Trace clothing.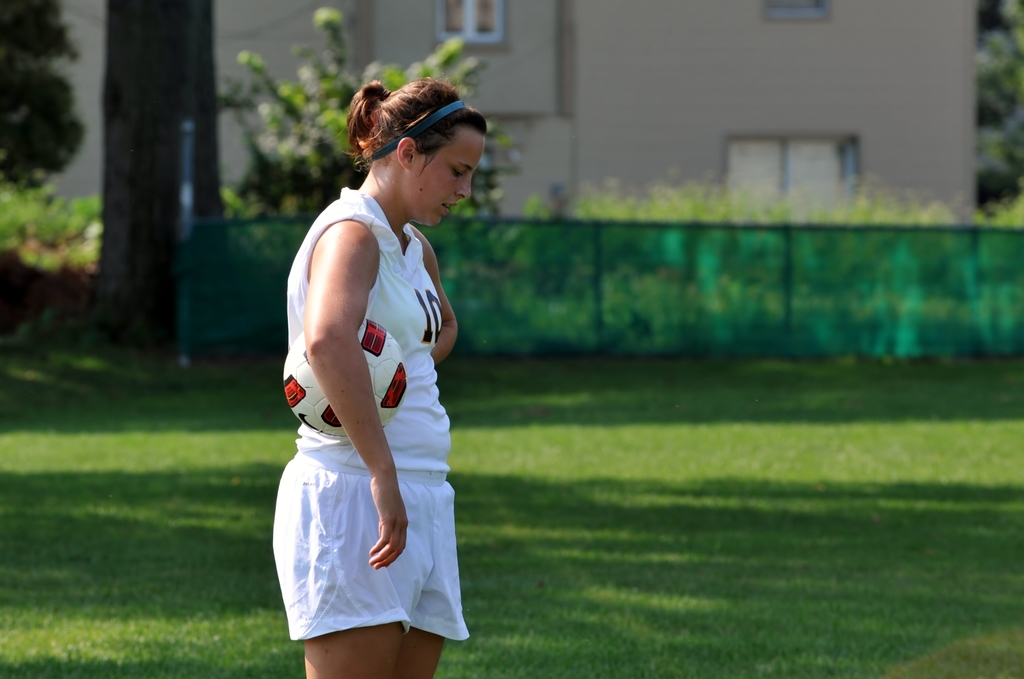
Traced to pyautogui.locateOnScreen(277, 179, 458, 628).
